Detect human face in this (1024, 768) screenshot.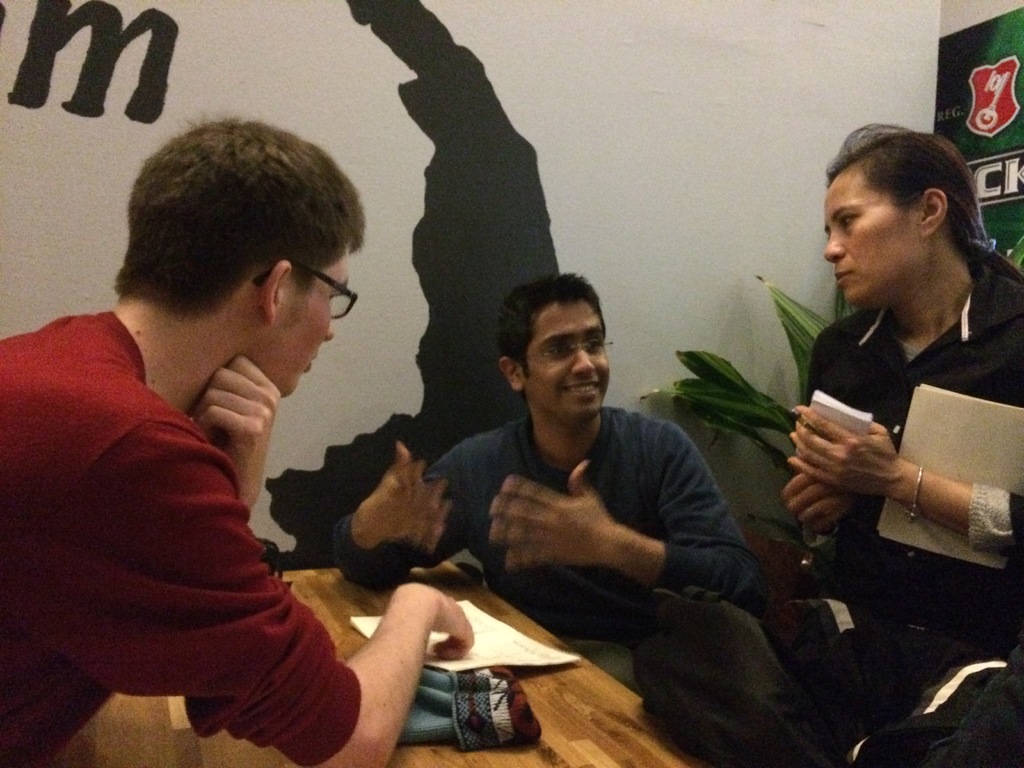
Detection: (left=521, top=300, right=611, bottom=421).
